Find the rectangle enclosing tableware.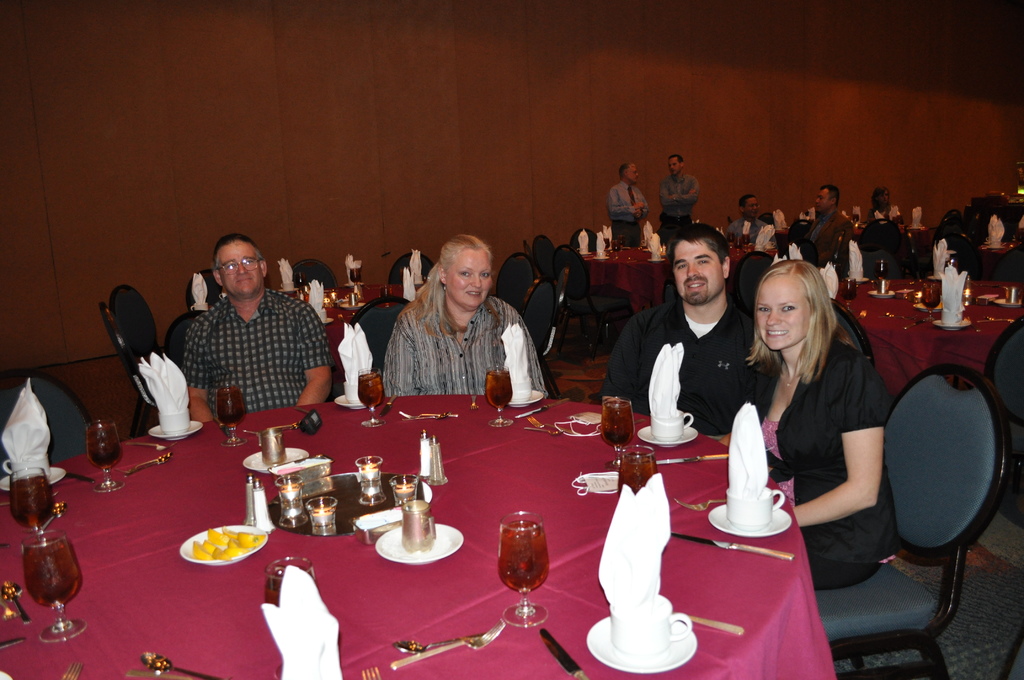
{"left": 349, "top": 291, "right": 358, "bottom": 309}.
